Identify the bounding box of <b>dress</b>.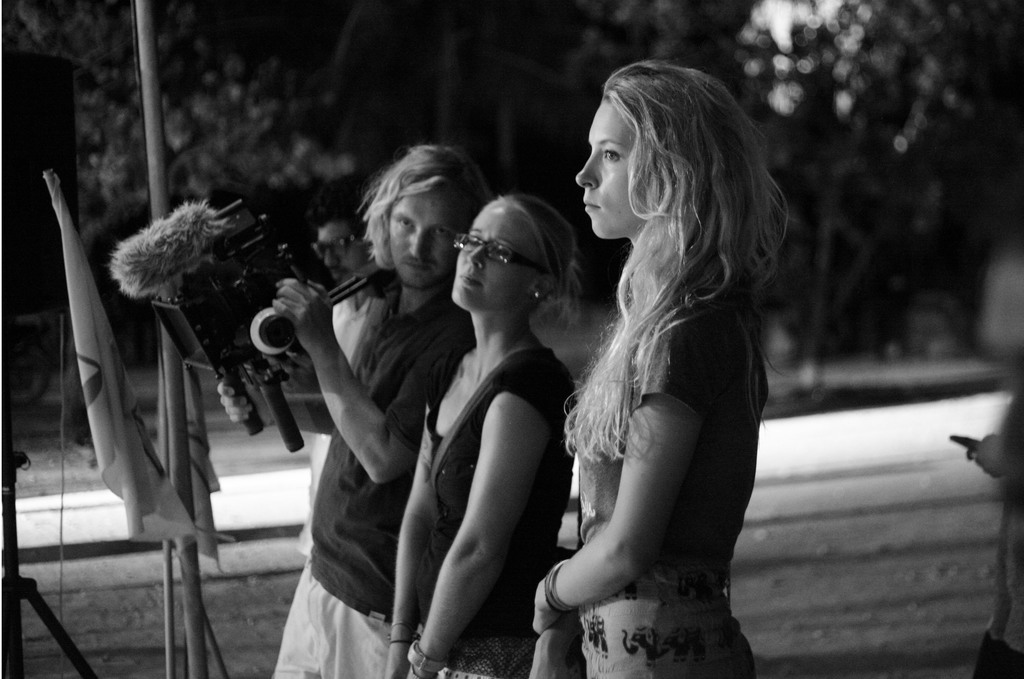
left=291, top=265, right=477, bottom=678.
